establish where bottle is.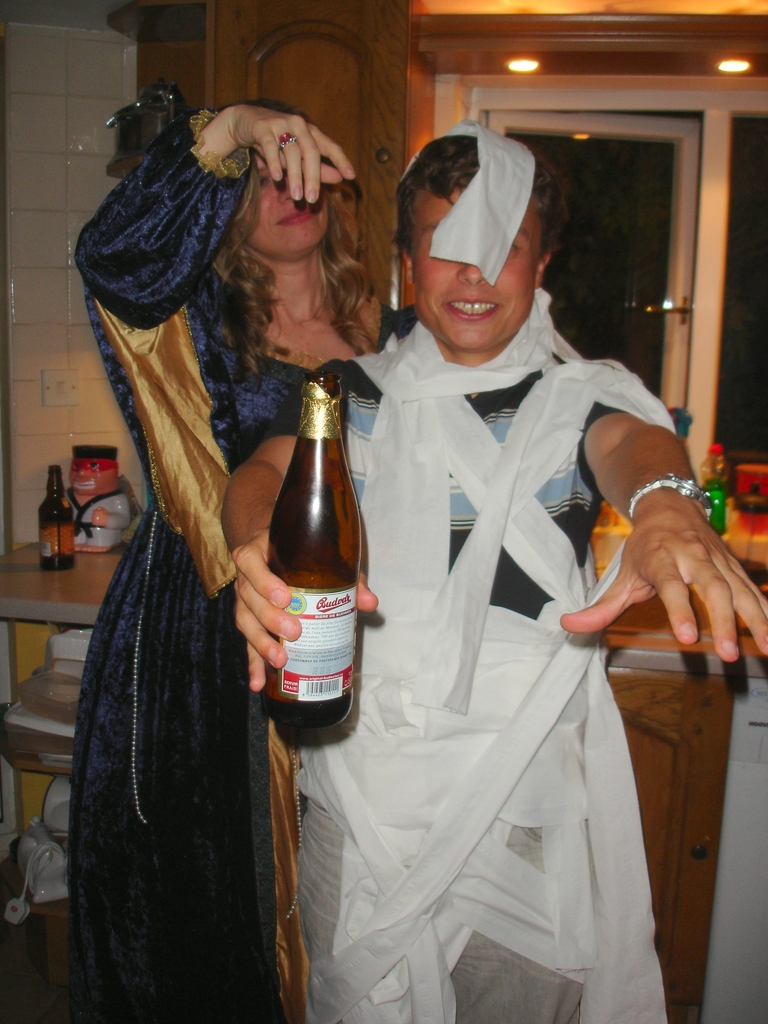
Established at pyautogui.locateOnScreen(689, 442, 731, 538).
